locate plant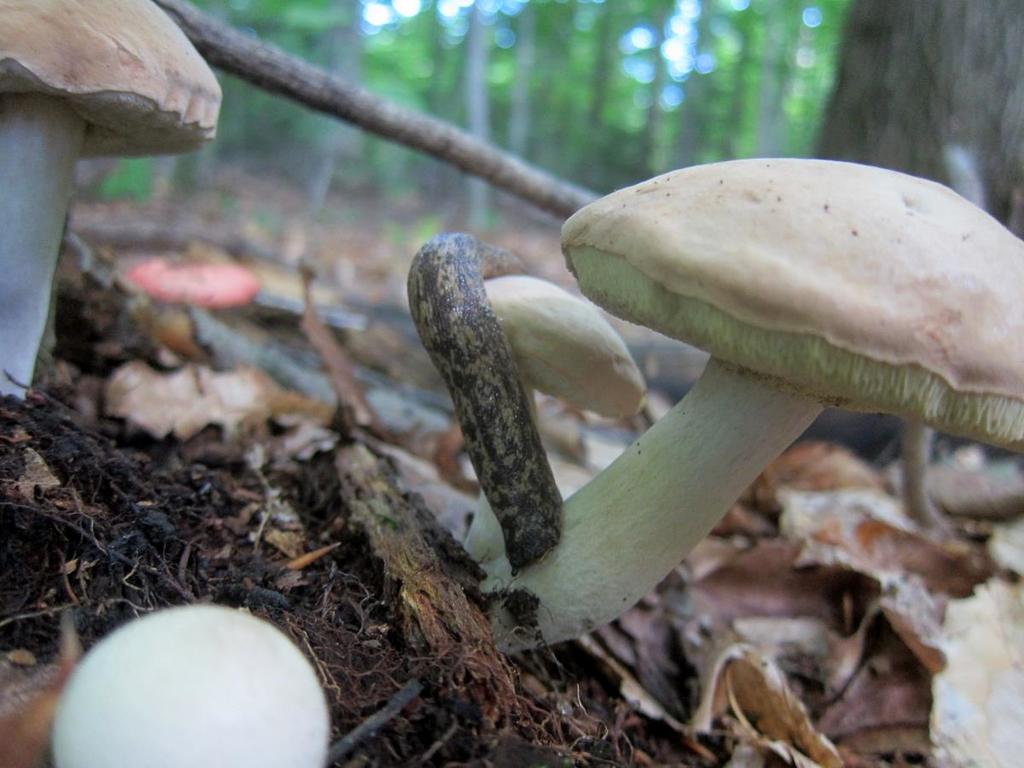
[410, 209, 439, 253]
